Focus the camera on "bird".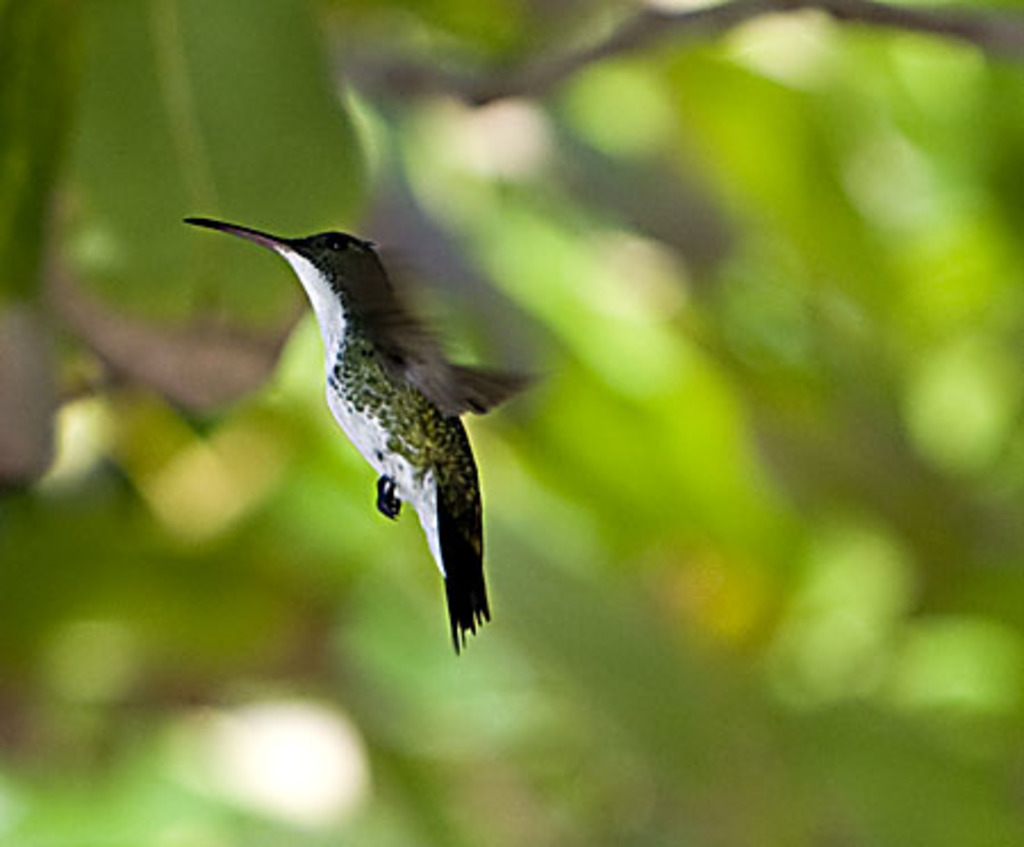
Focus region: 275, 241, 542, 633.
